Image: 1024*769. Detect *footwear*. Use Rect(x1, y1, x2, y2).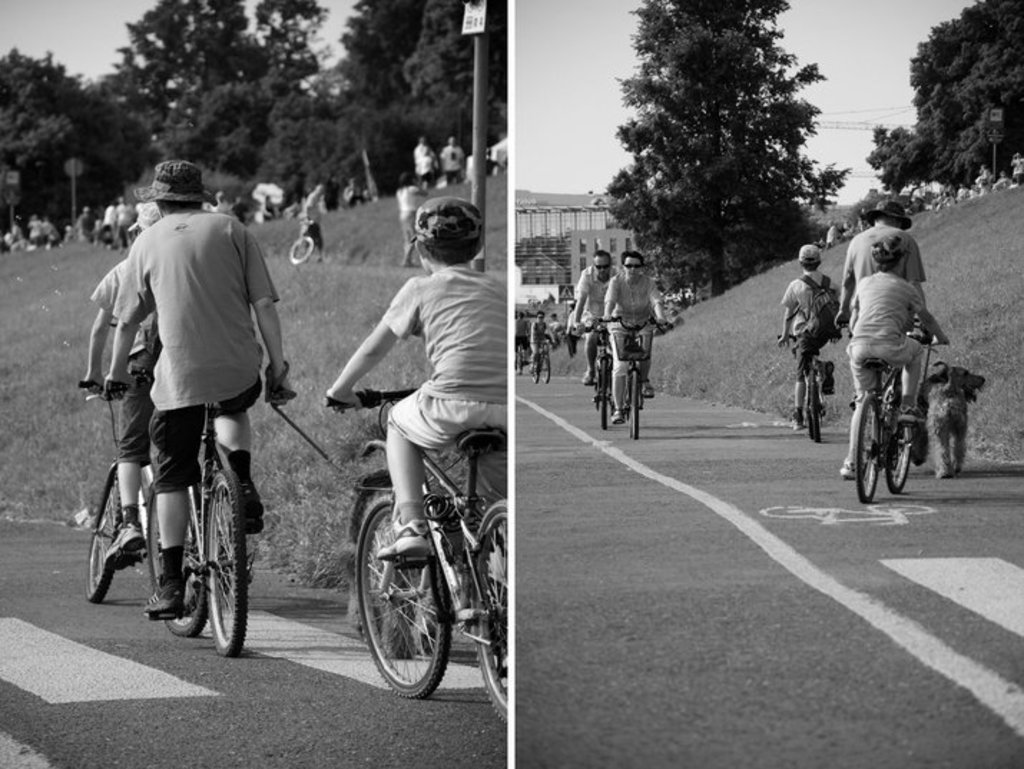
Rect(838, 455, 854, 478).
